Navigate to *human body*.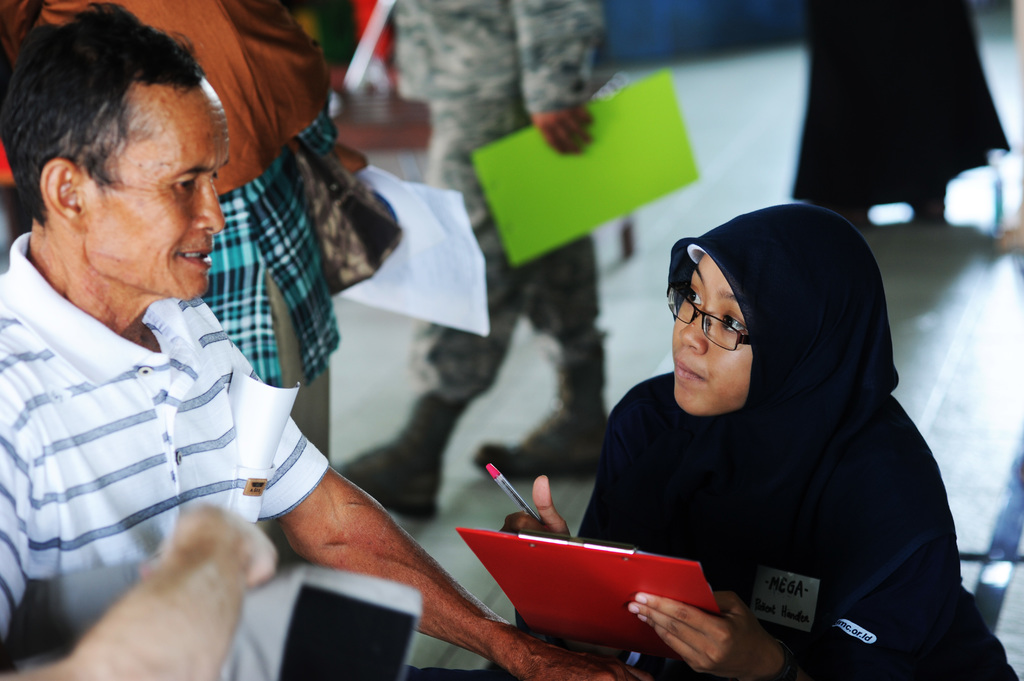
Navigation target: bbox=[8, 0, 350, 465].
